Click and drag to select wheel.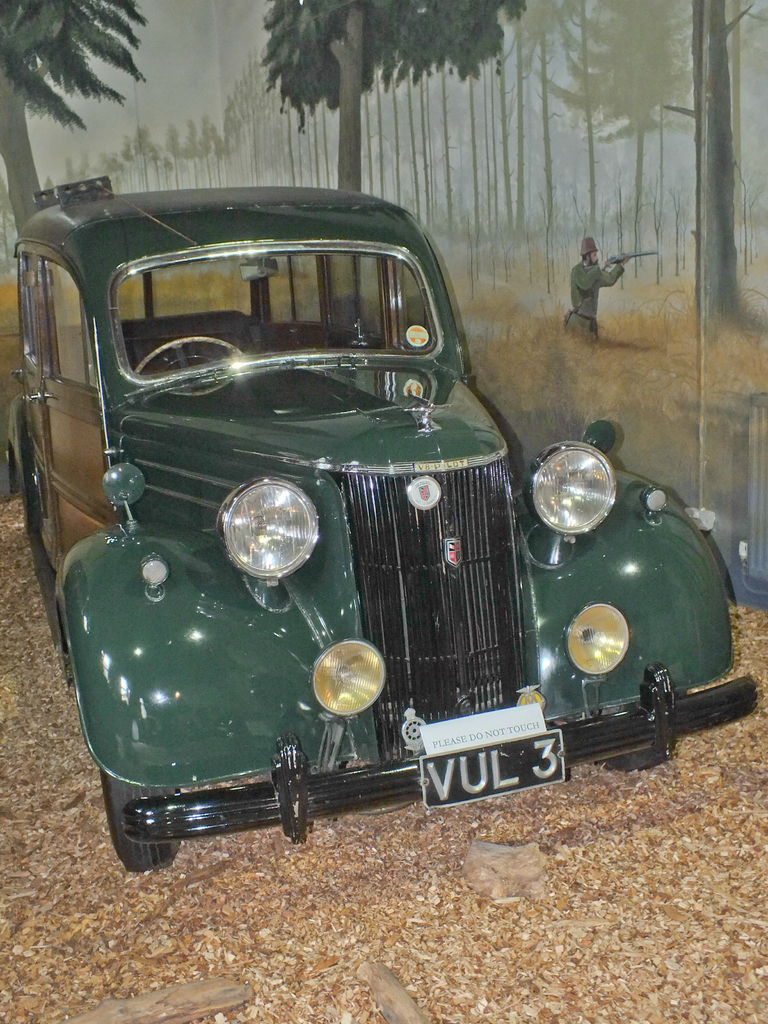
Selection: BBox(133, 332, 246, 374).
